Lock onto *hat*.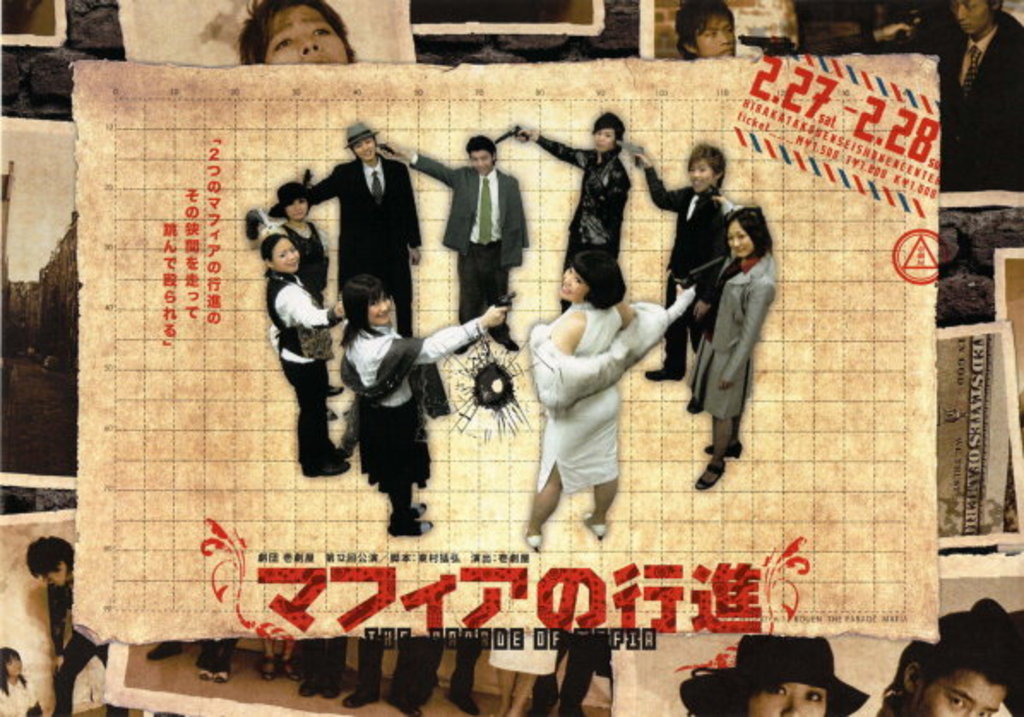
Locked: Rect(269, 180, 315, 217).
